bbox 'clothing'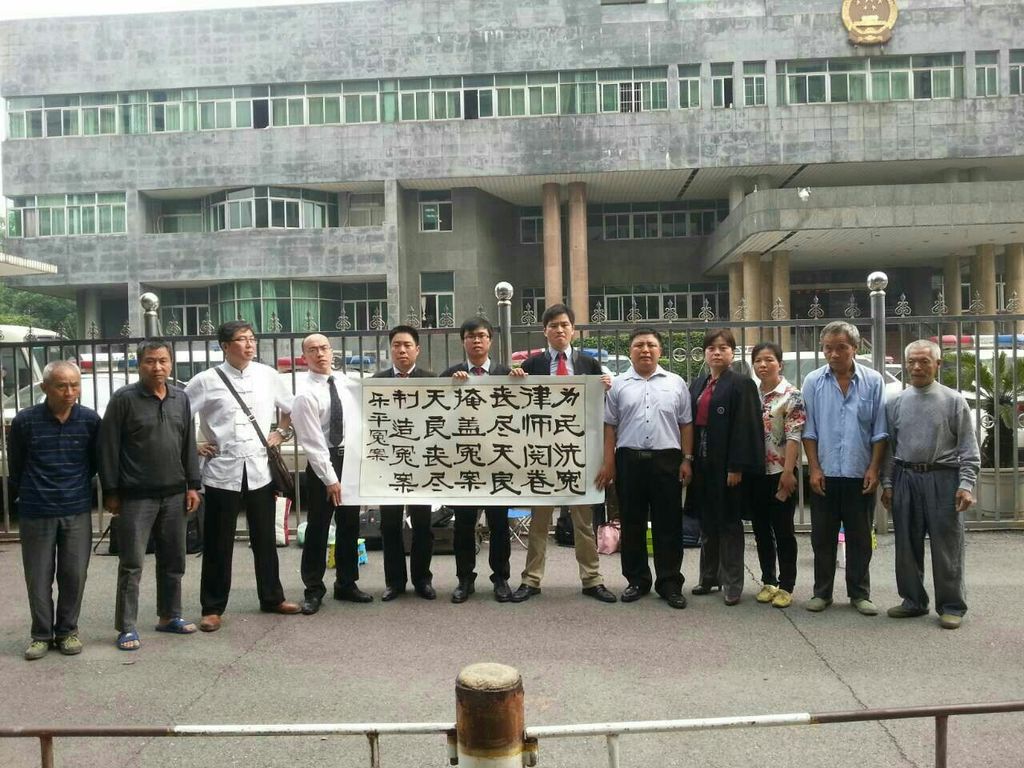
<region>386, 506, 431, 584</region>
